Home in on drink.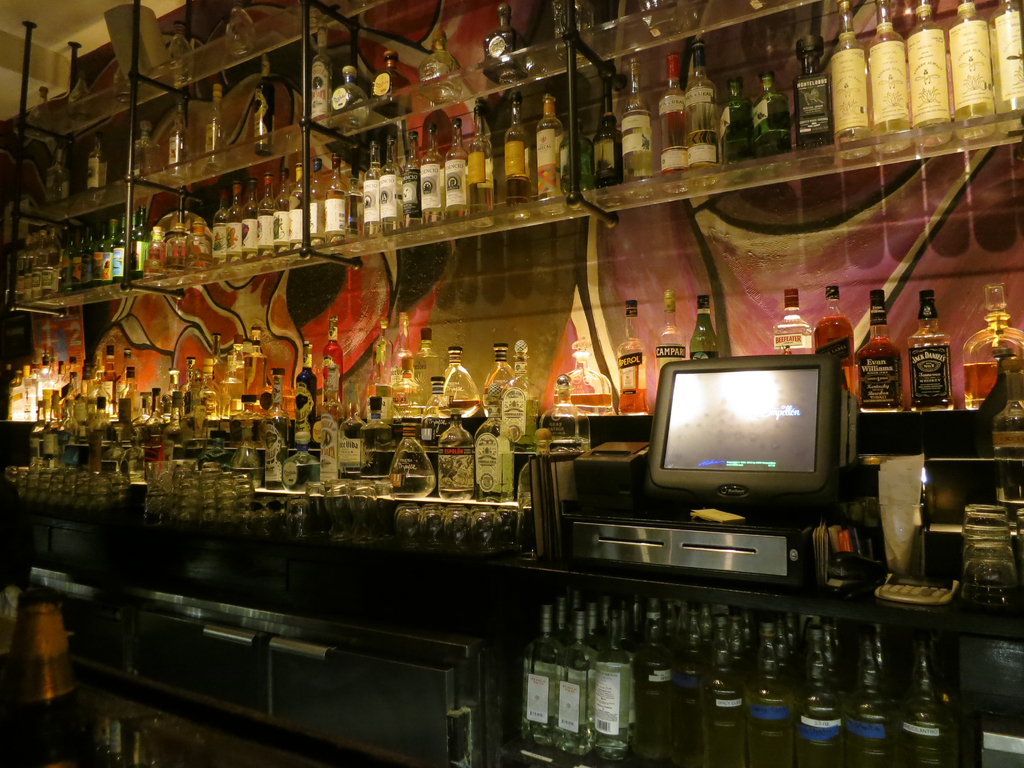
Homed in at l=419, t=31, r=451, b=103.
